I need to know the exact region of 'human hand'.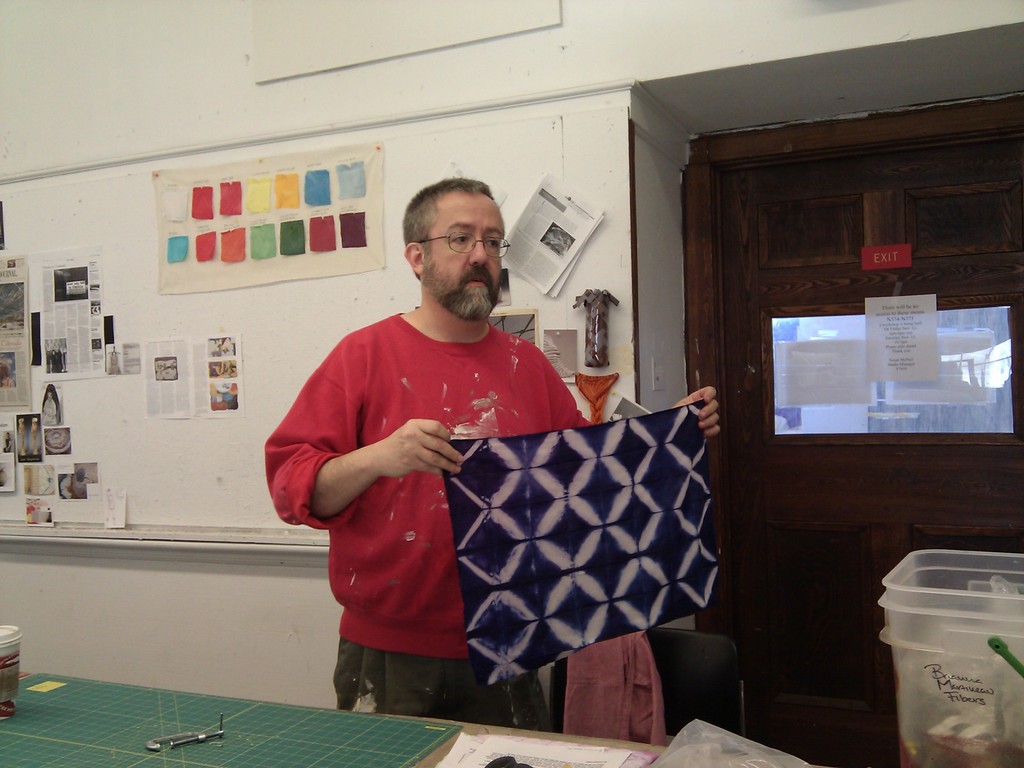
Region: (x1=363, y1=419, x2=467, y2=495).
